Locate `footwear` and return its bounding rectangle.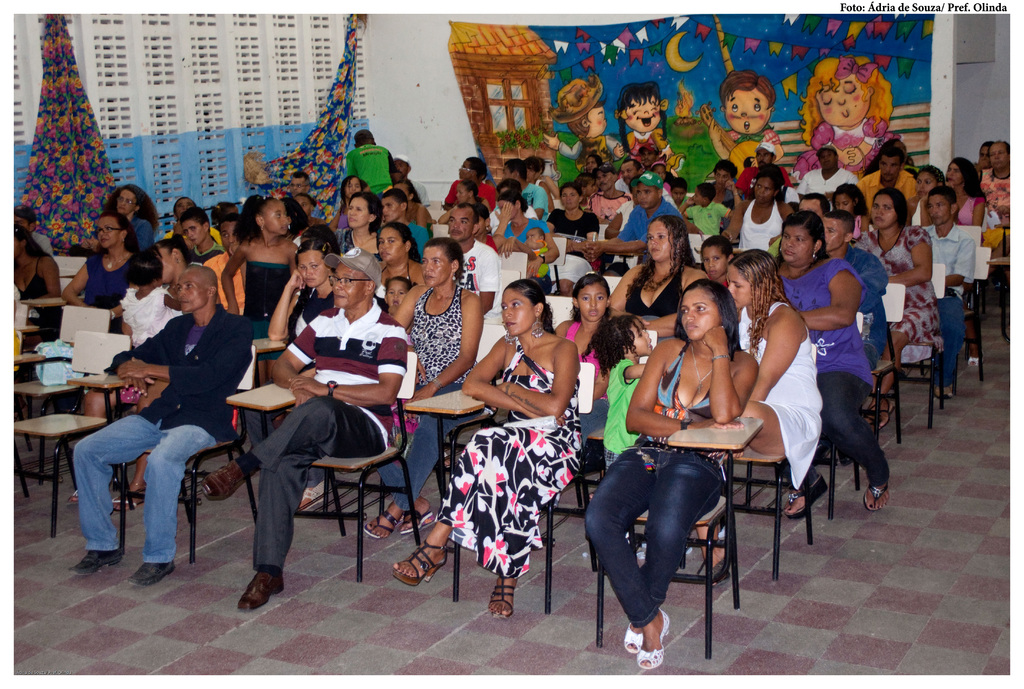
bbox(108, 491, 141, 518).
